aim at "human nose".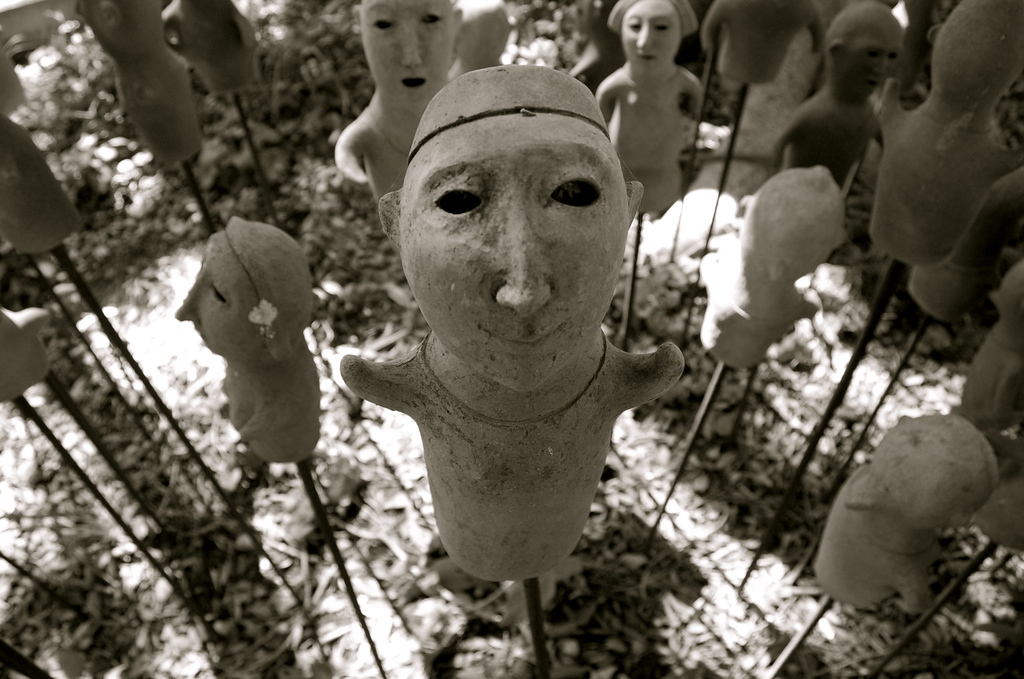
Aimed at locate(493, 196, 552, 318).
